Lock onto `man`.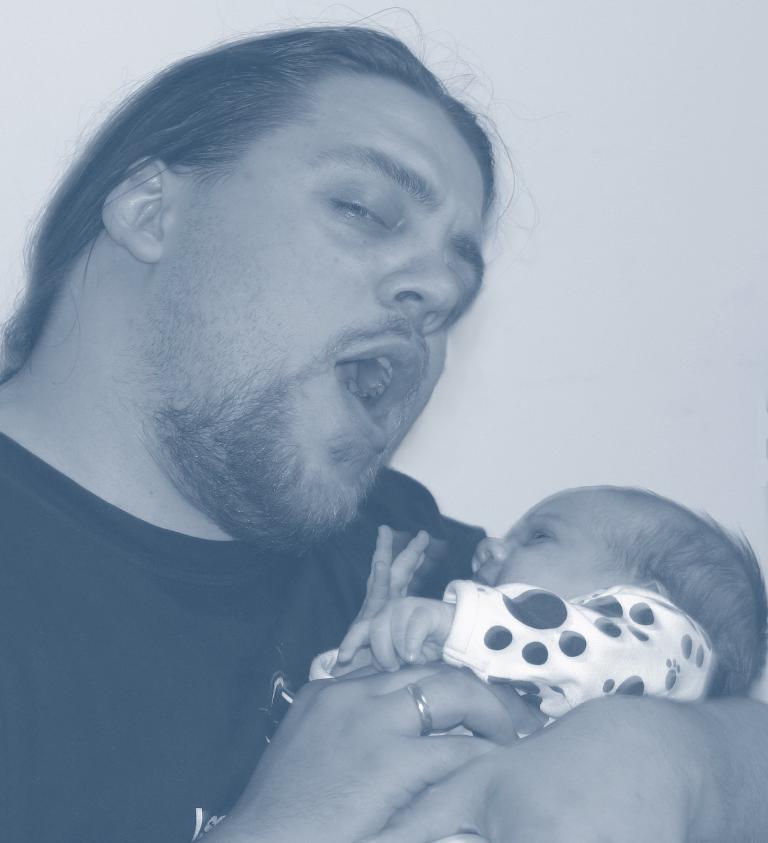
Locked: box(0, 16, 767, 842).
